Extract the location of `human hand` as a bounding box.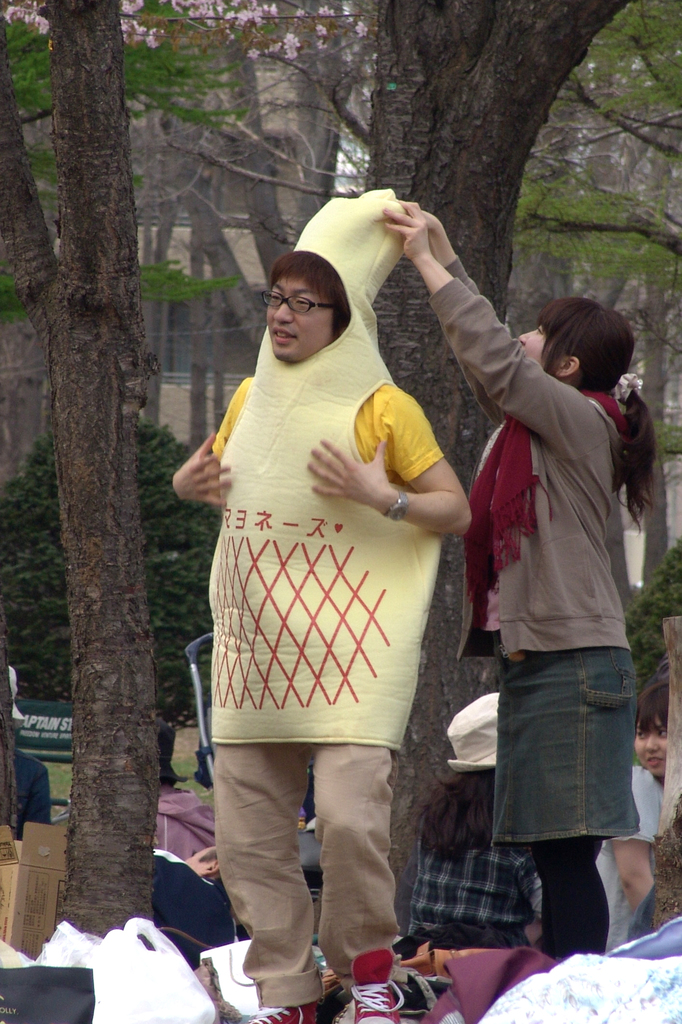
(374,189,472,286).
